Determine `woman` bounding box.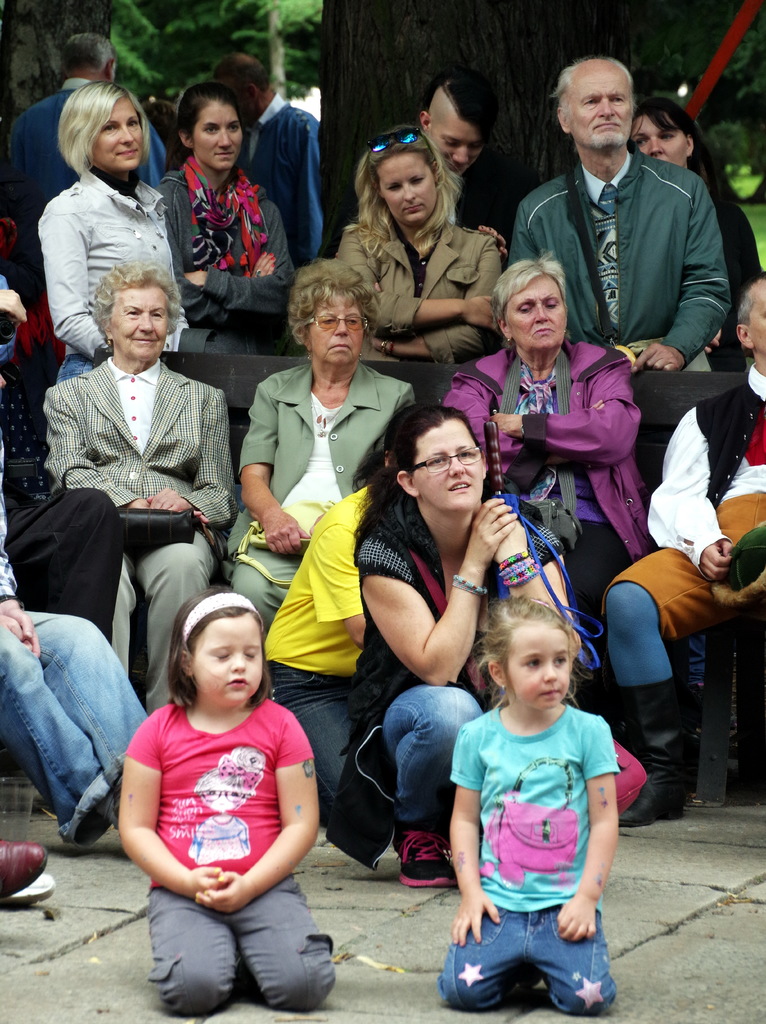
Determined: crop(42, 253, 239, 713).
